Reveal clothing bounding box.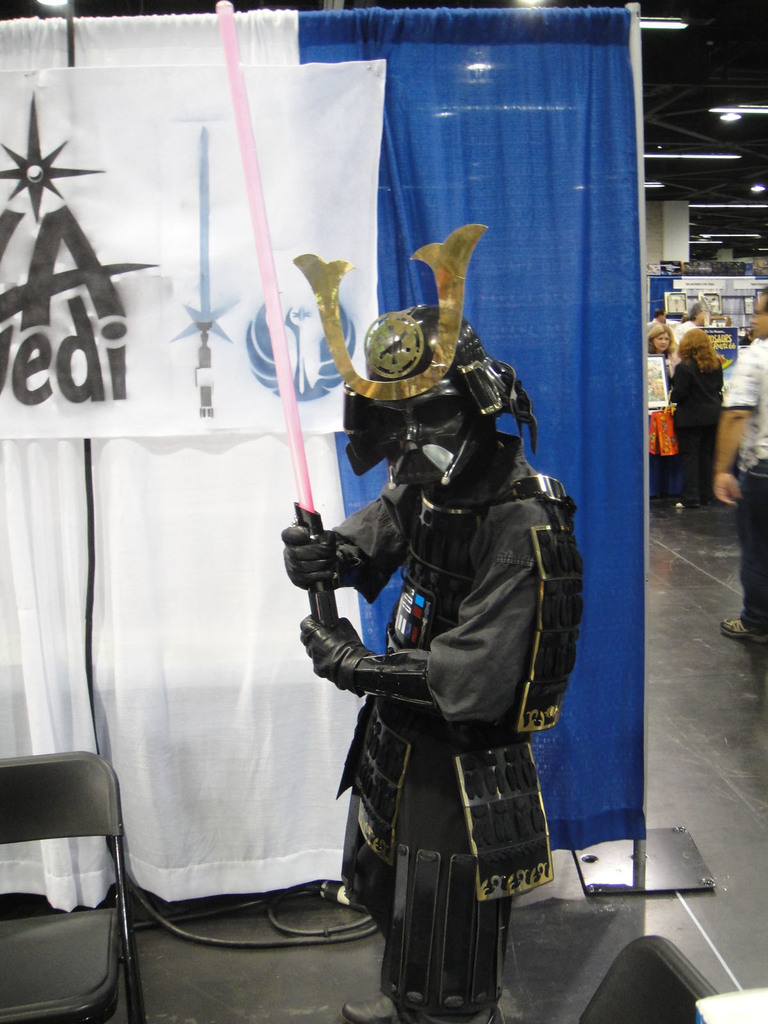
Revealed: 282, 358, 571, 1023.
